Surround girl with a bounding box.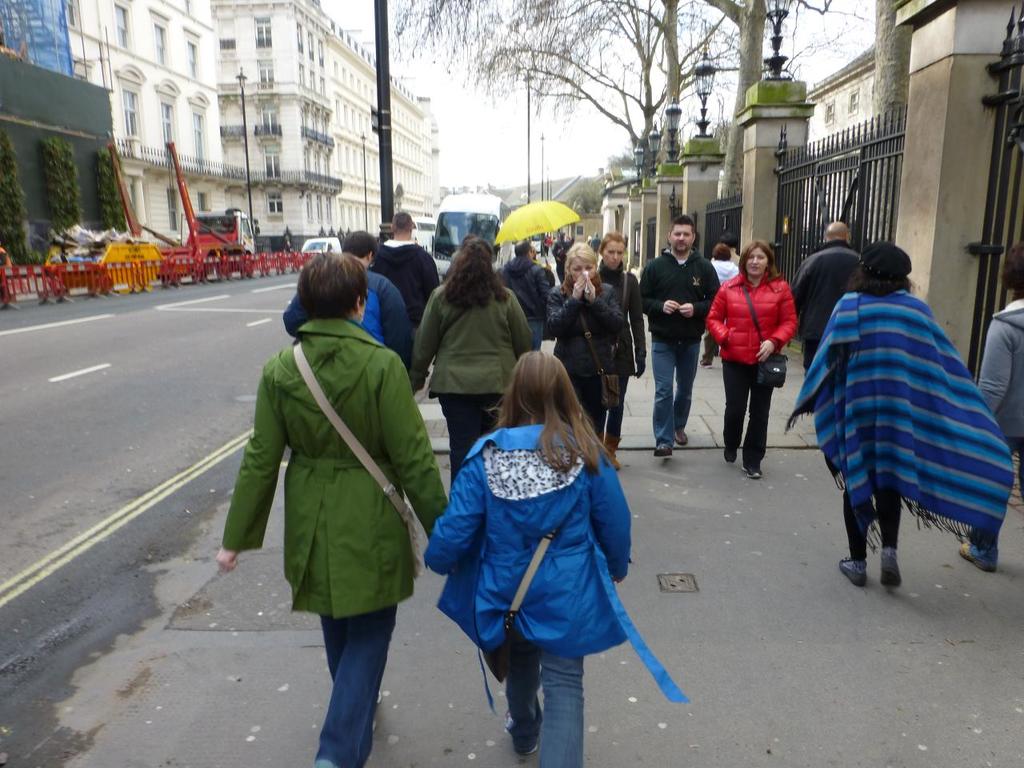
(x1=395, y1=240, x2=539, y2=471).
